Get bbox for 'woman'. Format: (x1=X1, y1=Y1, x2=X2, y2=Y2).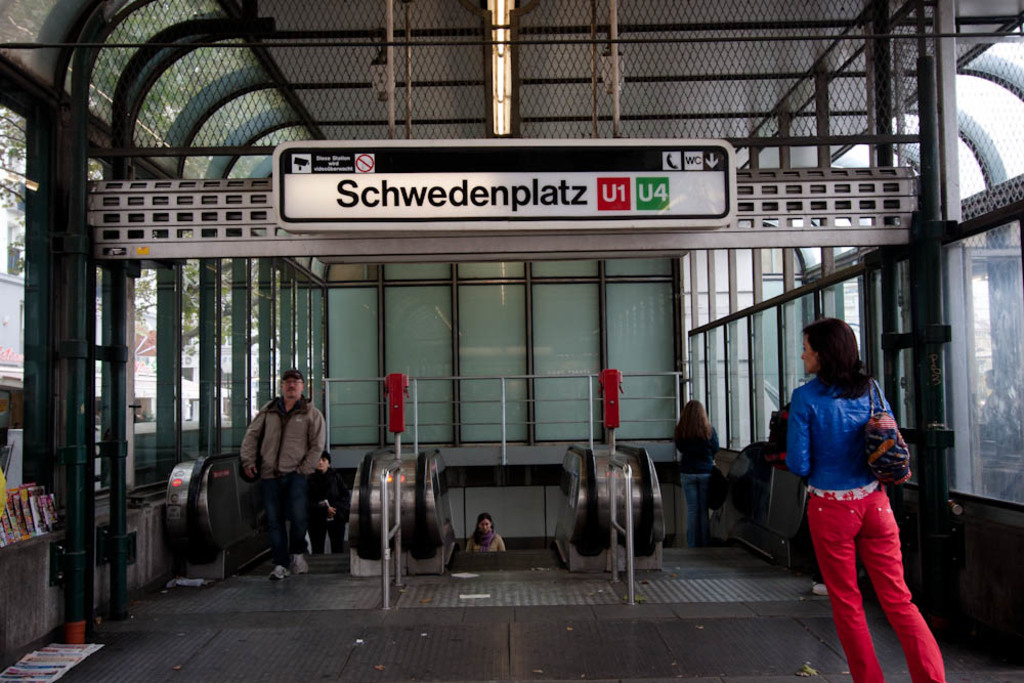
(x1=781, y1=302, x2=931, y2=682).
